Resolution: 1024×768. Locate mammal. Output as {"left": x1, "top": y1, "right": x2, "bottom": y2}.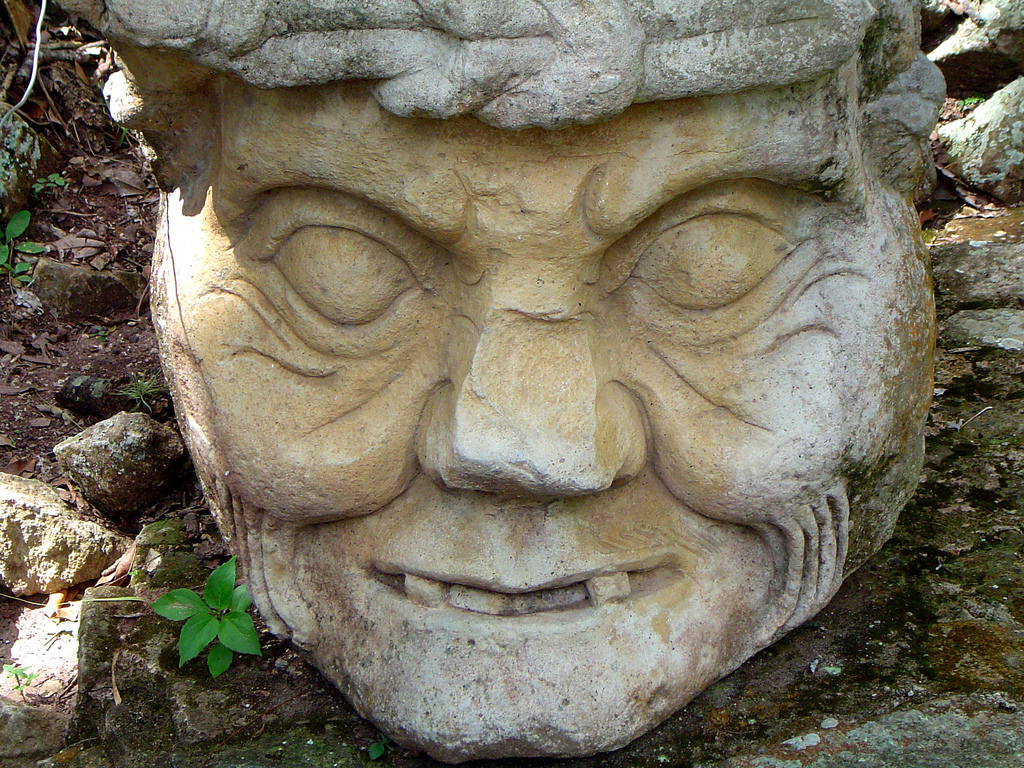
{"left": 114, "top": 21, "right": 949, "bottom": 744}.
